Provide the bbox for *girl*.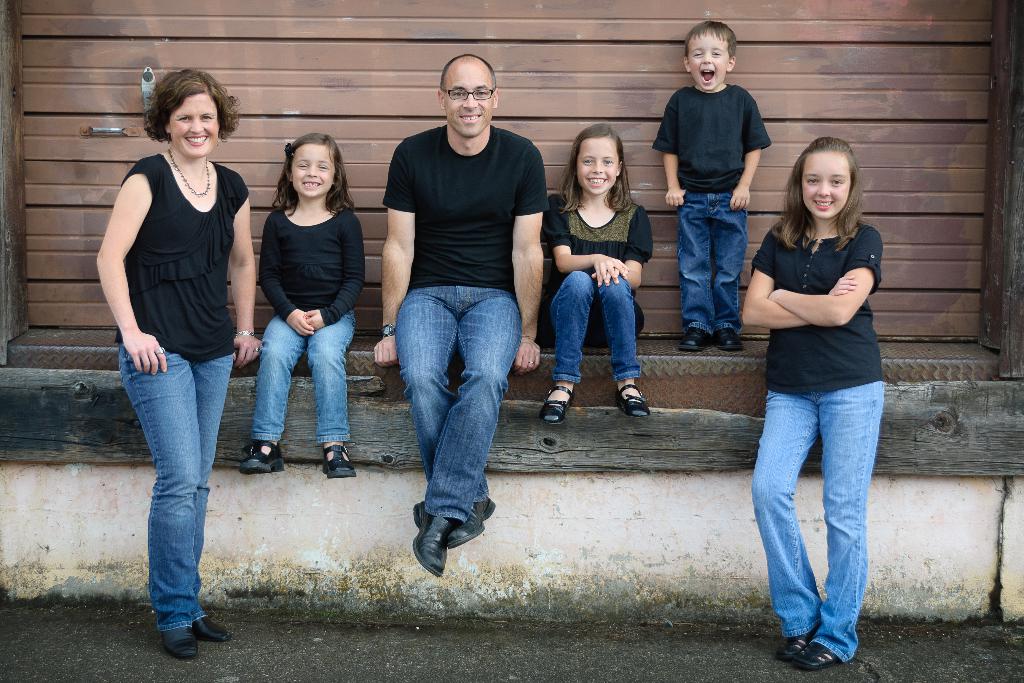
bbox(730, 107, 904, 643).
